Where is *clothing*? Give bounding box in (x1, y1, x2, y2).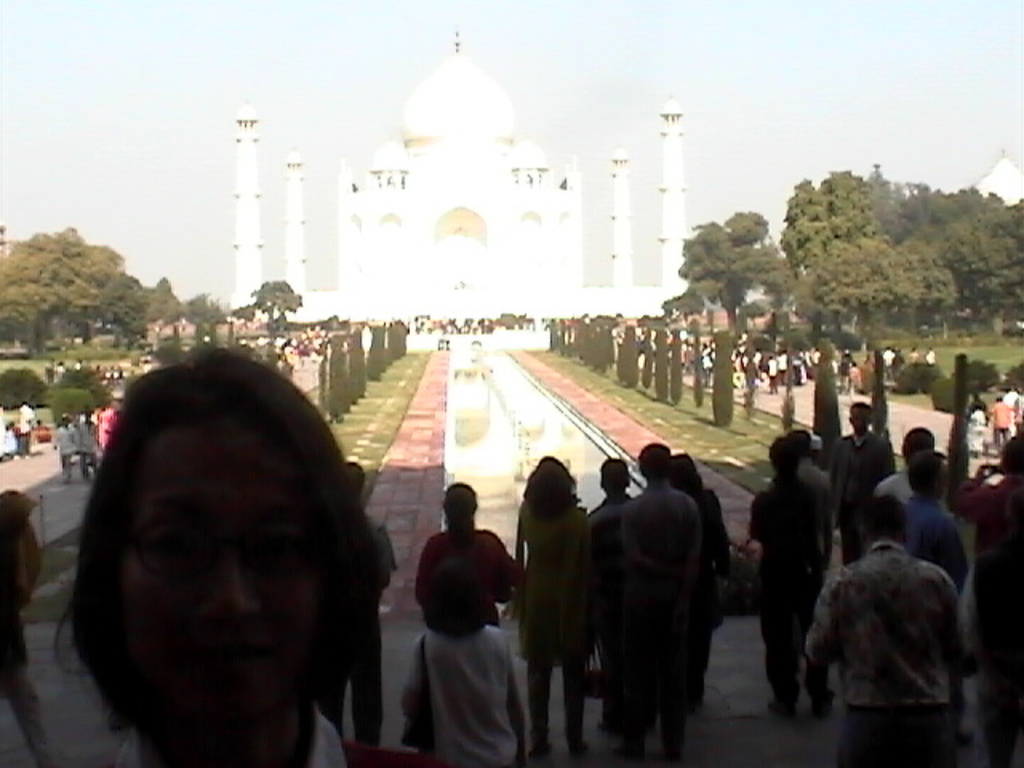
(883, 466, 915, 494).
